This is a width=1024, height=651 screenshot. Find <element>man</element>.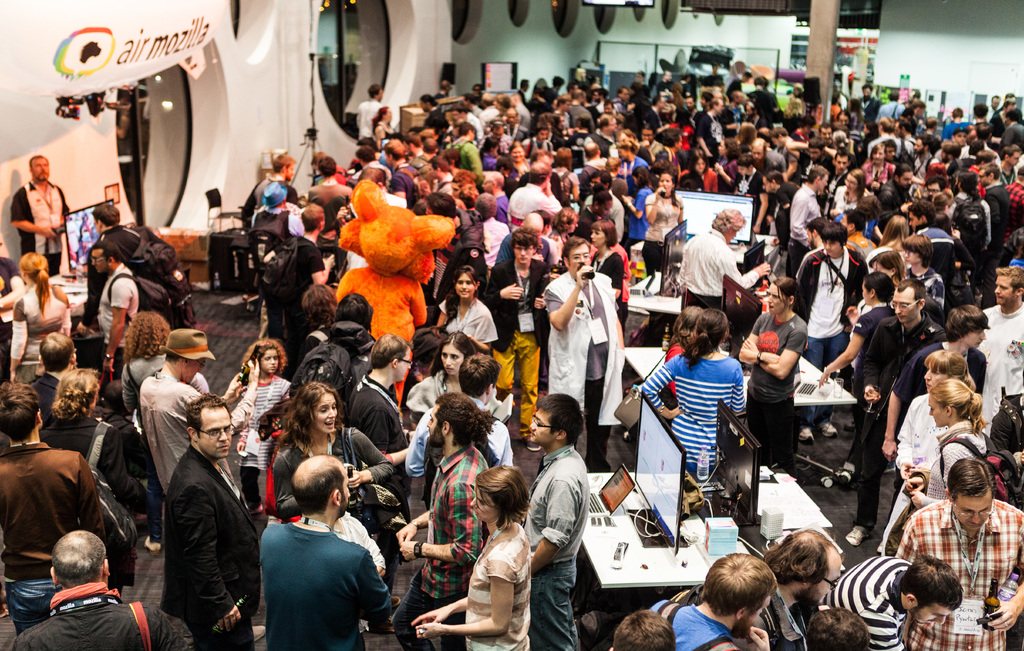
Bounding box: 881 302 989 461.
